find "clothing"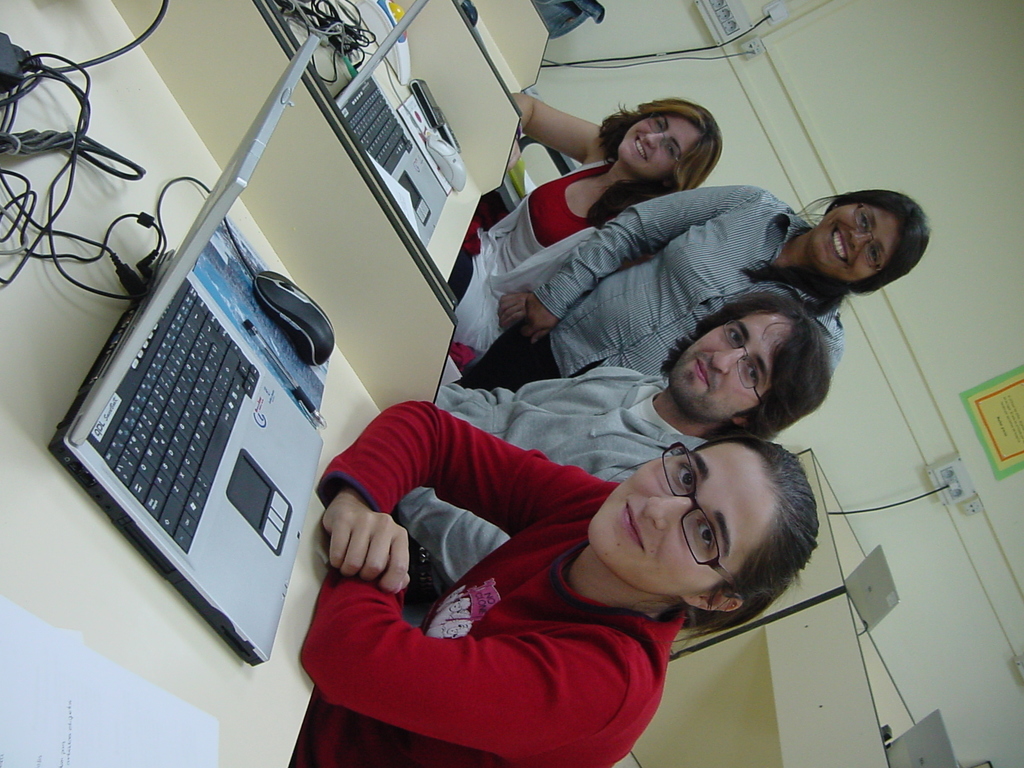
box=[439, 150, 670, 357]
